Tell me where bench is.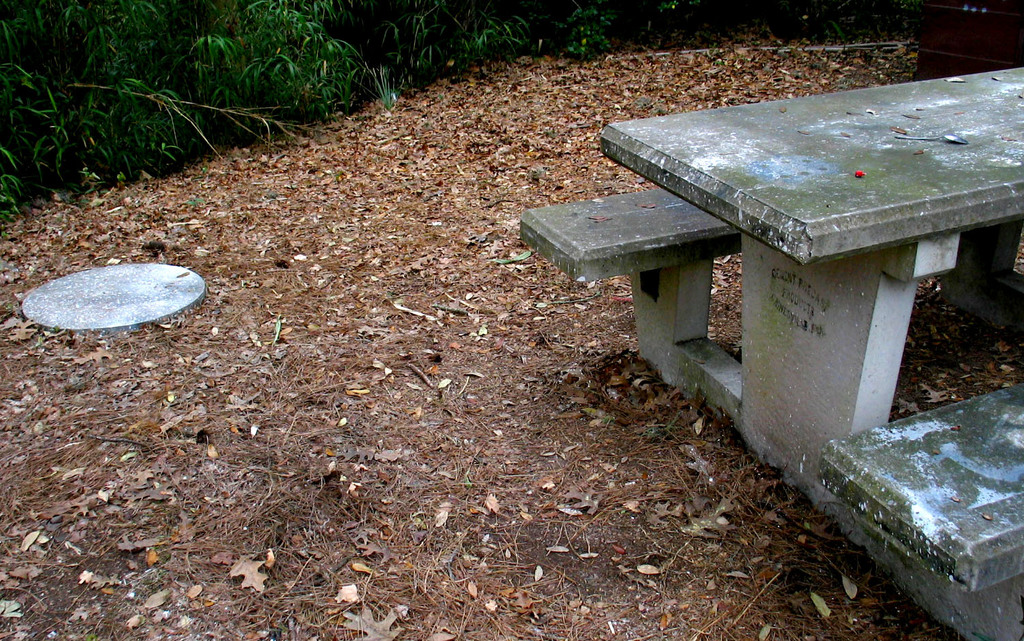
bench is at rect(518, 50, 1013, 538).
